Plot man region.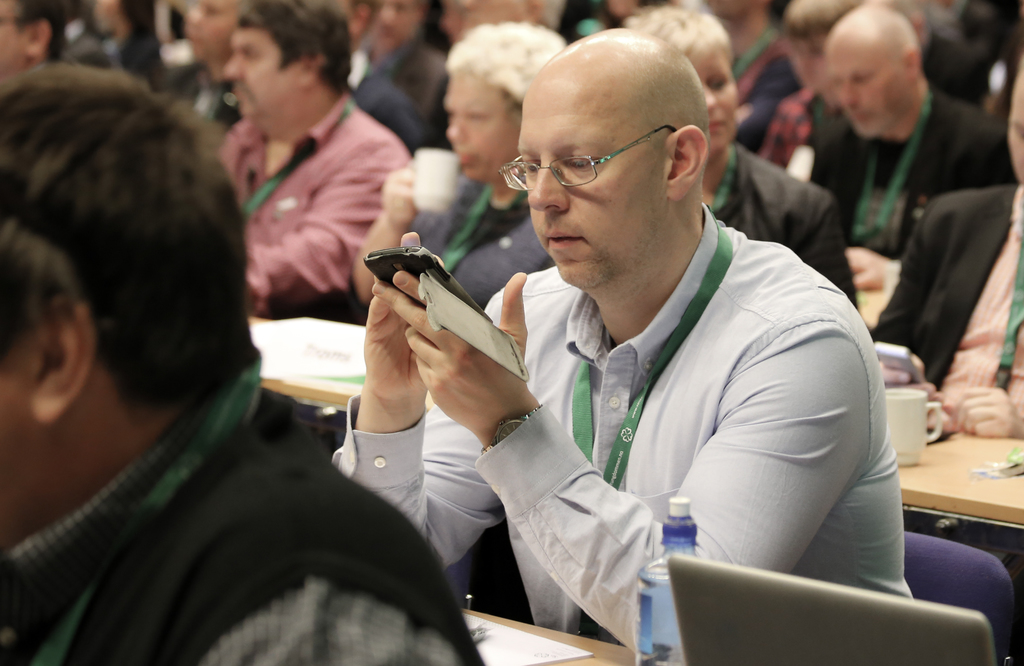
Plotted at x1=0 y1=56 x2=477 y2=665.
